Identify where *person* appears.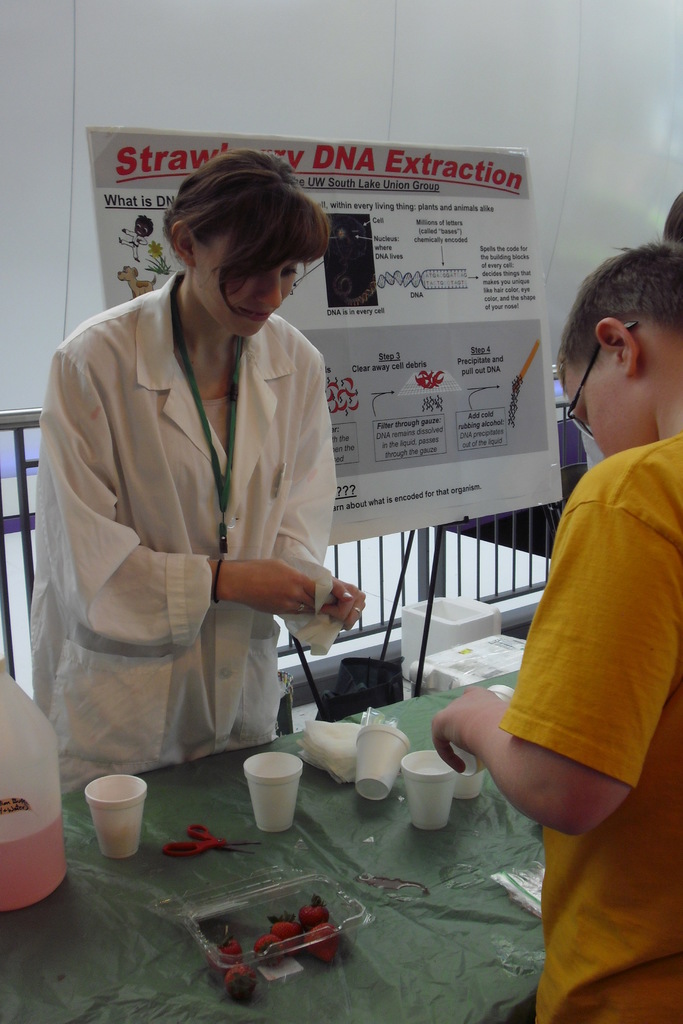
Appears at detection(665, 195, 682, 252).
